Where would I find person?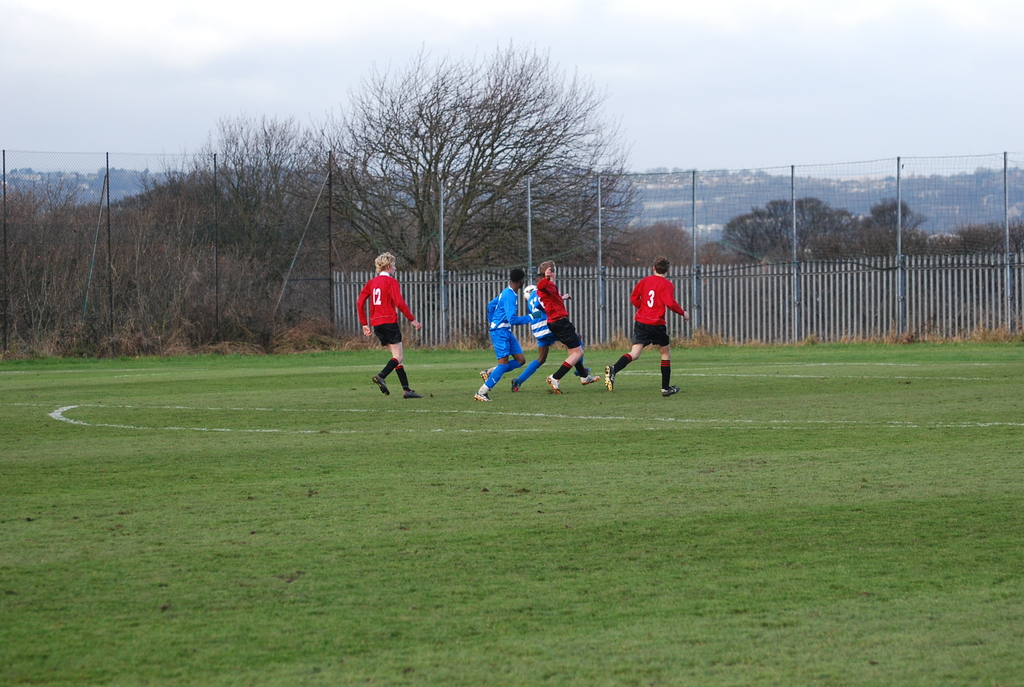
At l=355, t=257, r=420, b=399.
